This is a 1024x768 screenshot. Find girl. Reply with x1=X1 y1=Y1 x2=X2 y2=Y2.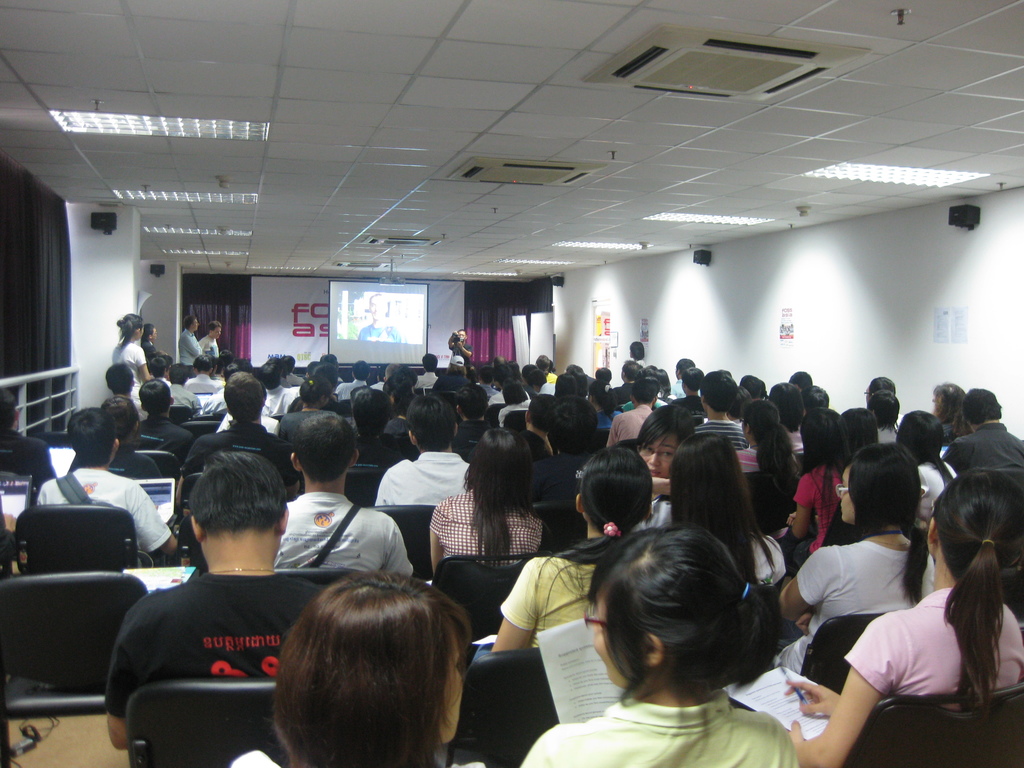
x1=781 y1=464 x2=1023 y2=767.
